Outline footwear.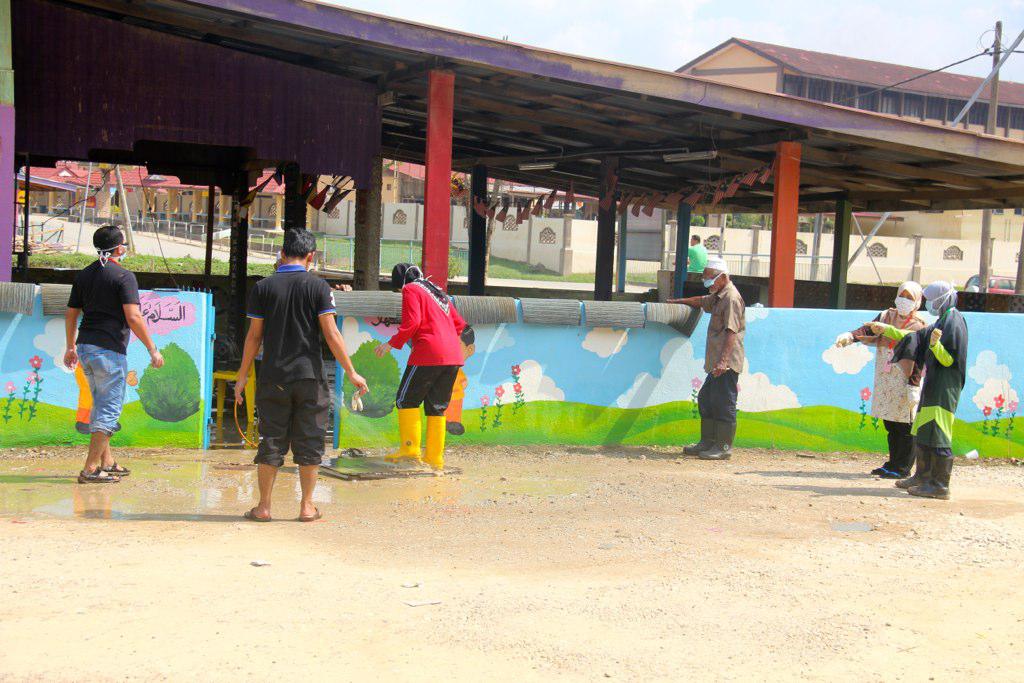
Outline: [301,501,321,522].
